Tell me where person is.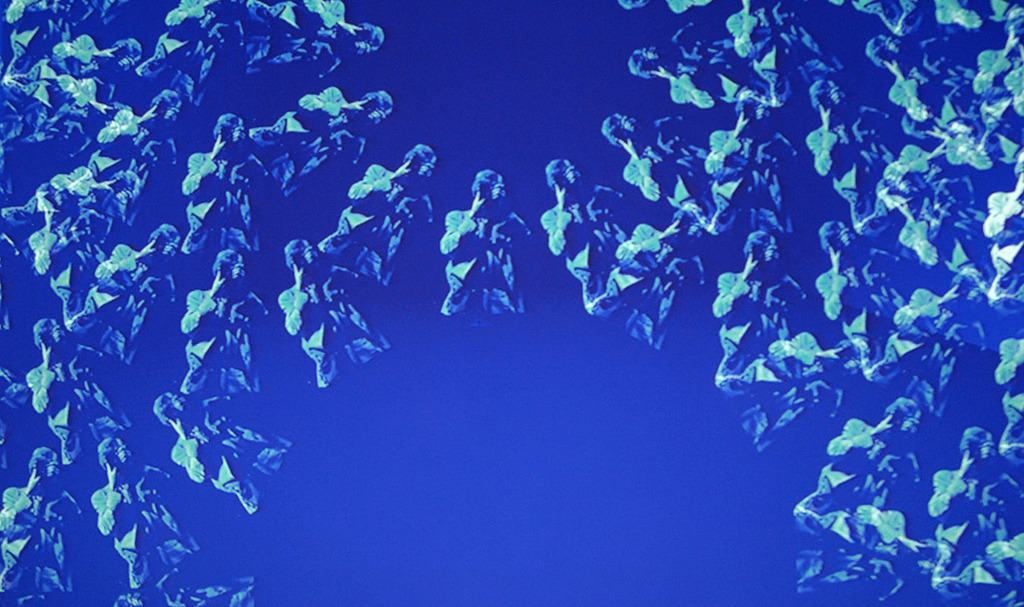
person is at bbox=(19, 316, 134, 484).
